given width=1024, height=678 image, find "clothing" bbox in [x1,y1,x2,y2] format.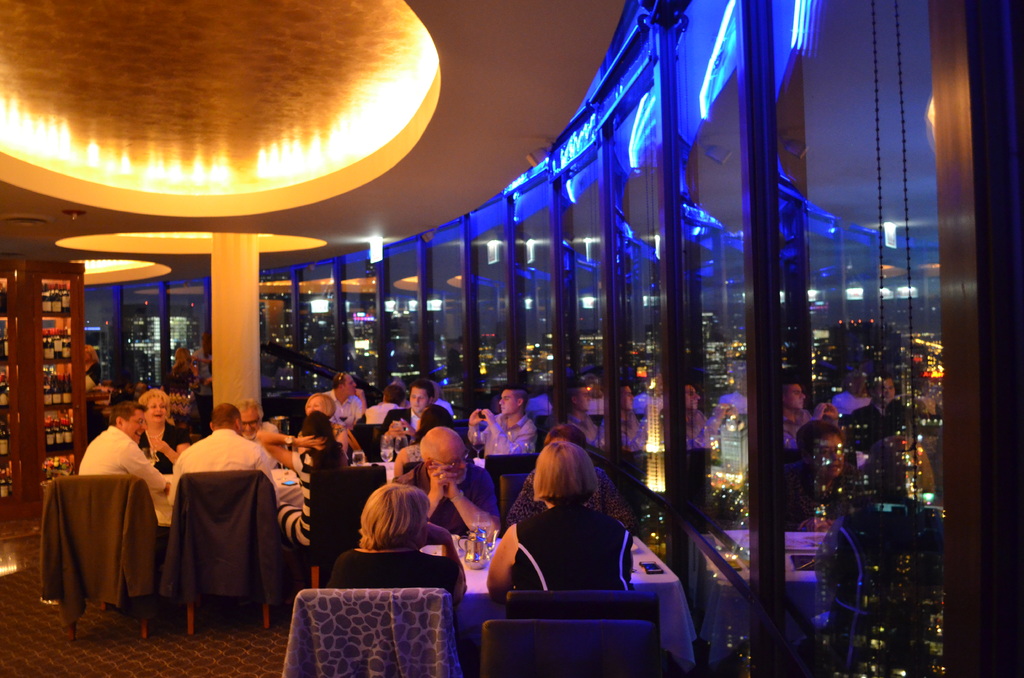
[503,513,632,592].
